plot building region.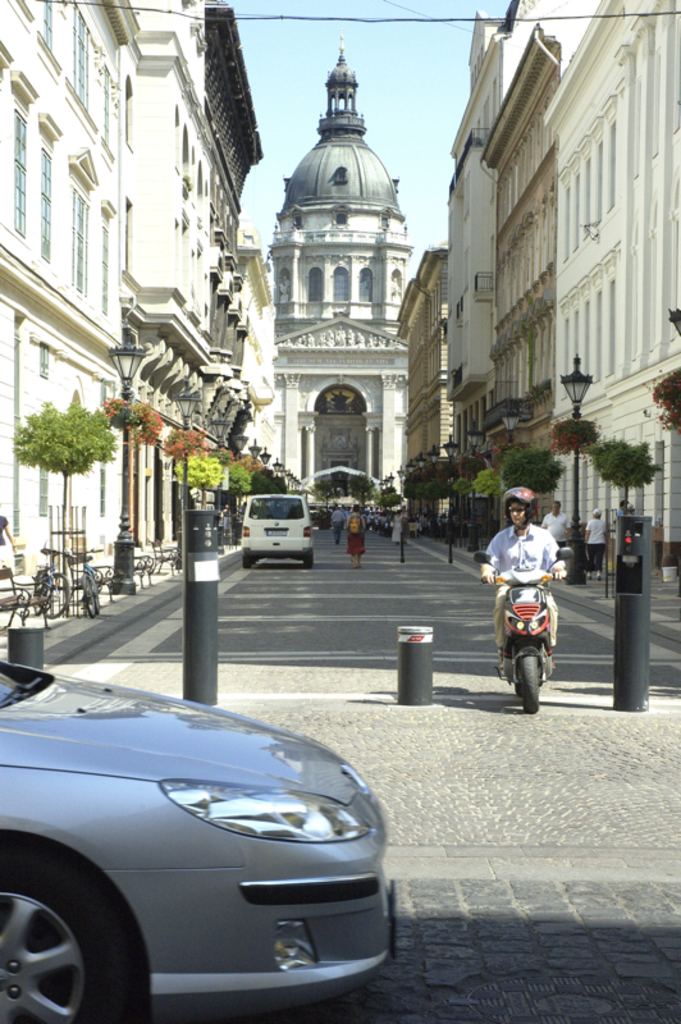
Plotted at <bbox>274, 45, 426, 503</bbox>.
